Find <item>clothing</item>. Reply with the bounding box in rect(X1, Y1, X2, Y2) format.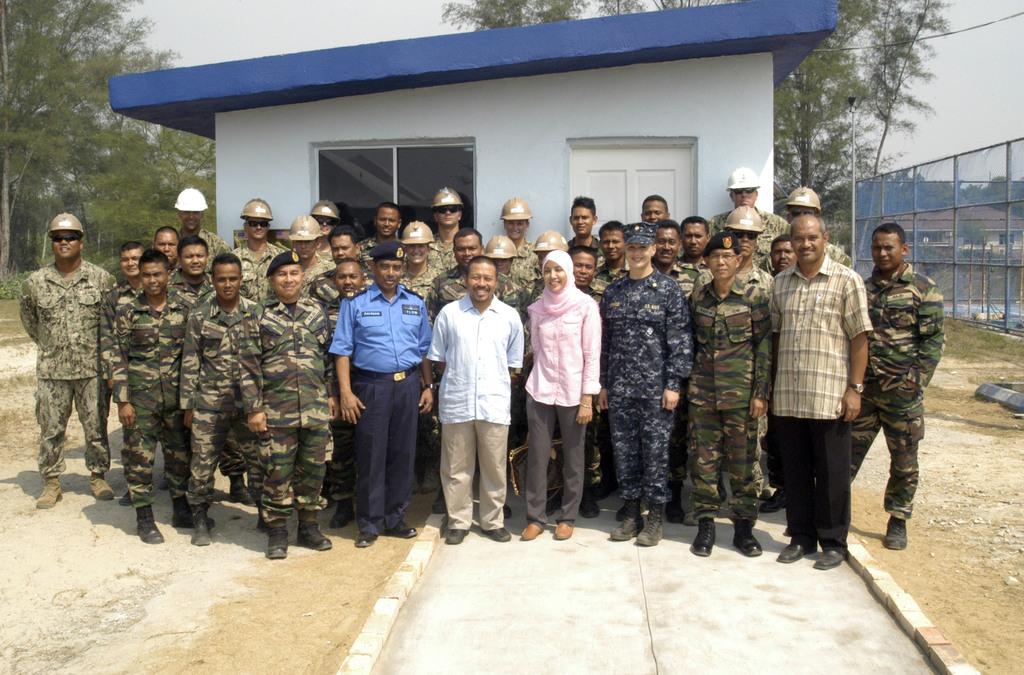
rect(321, 277, 434, 533).
